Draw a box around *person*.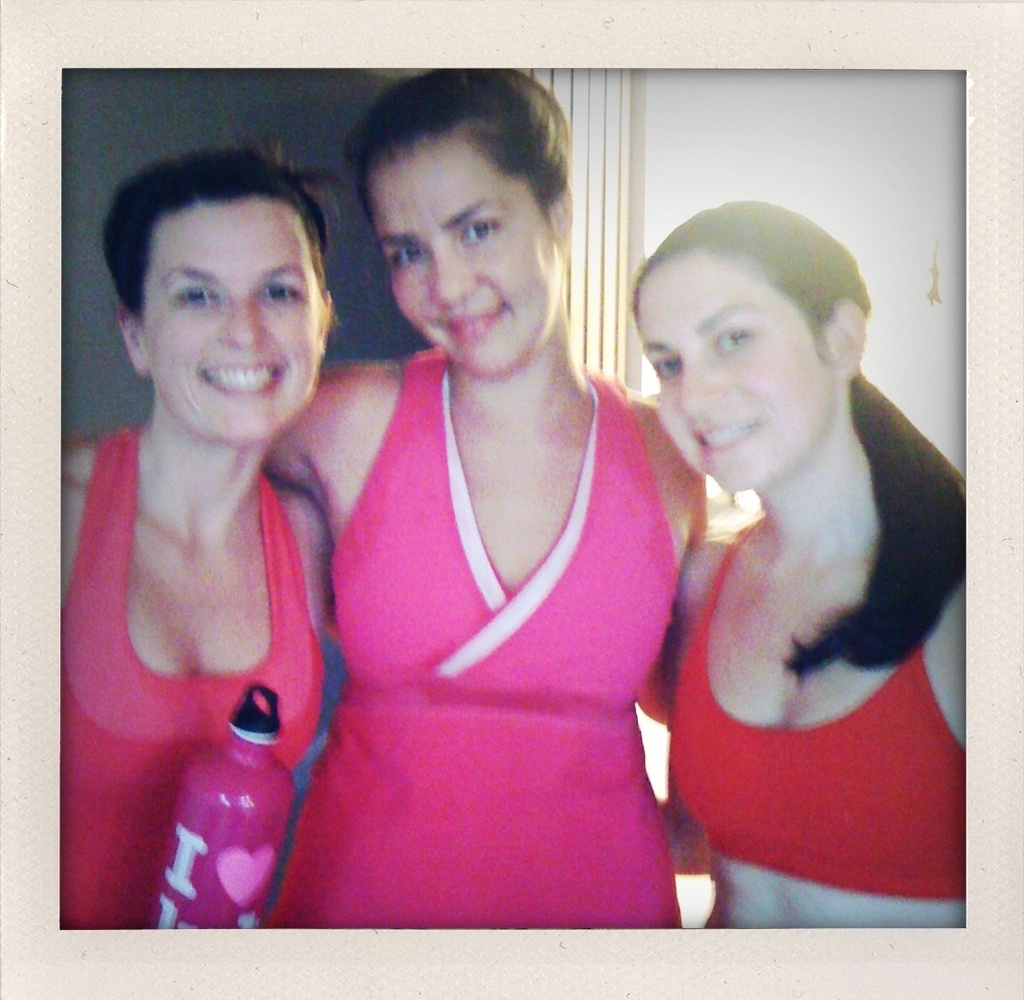
bbox(306, 65, 711, 942).
